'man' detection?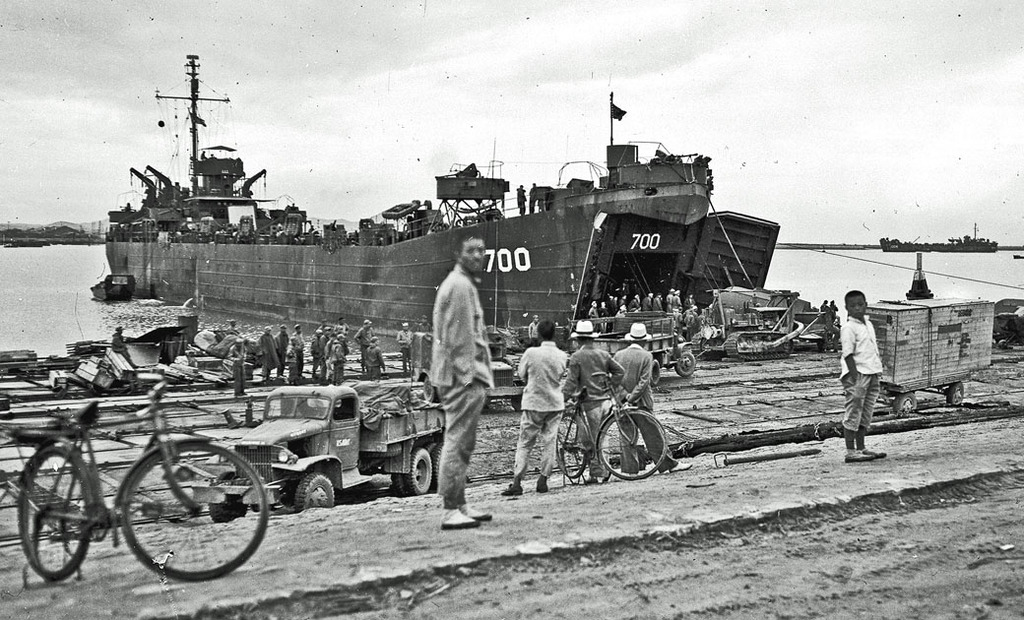
[560, 320, 624, 485]
